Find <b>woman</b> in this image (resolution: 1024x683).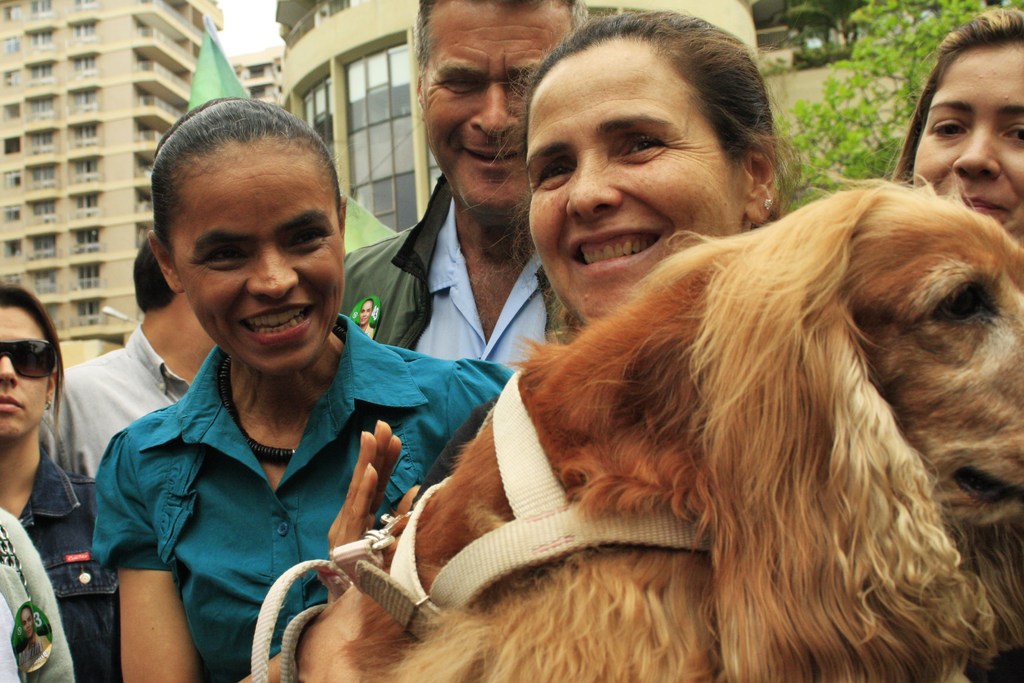
box=[409, 15, 792, 520].
